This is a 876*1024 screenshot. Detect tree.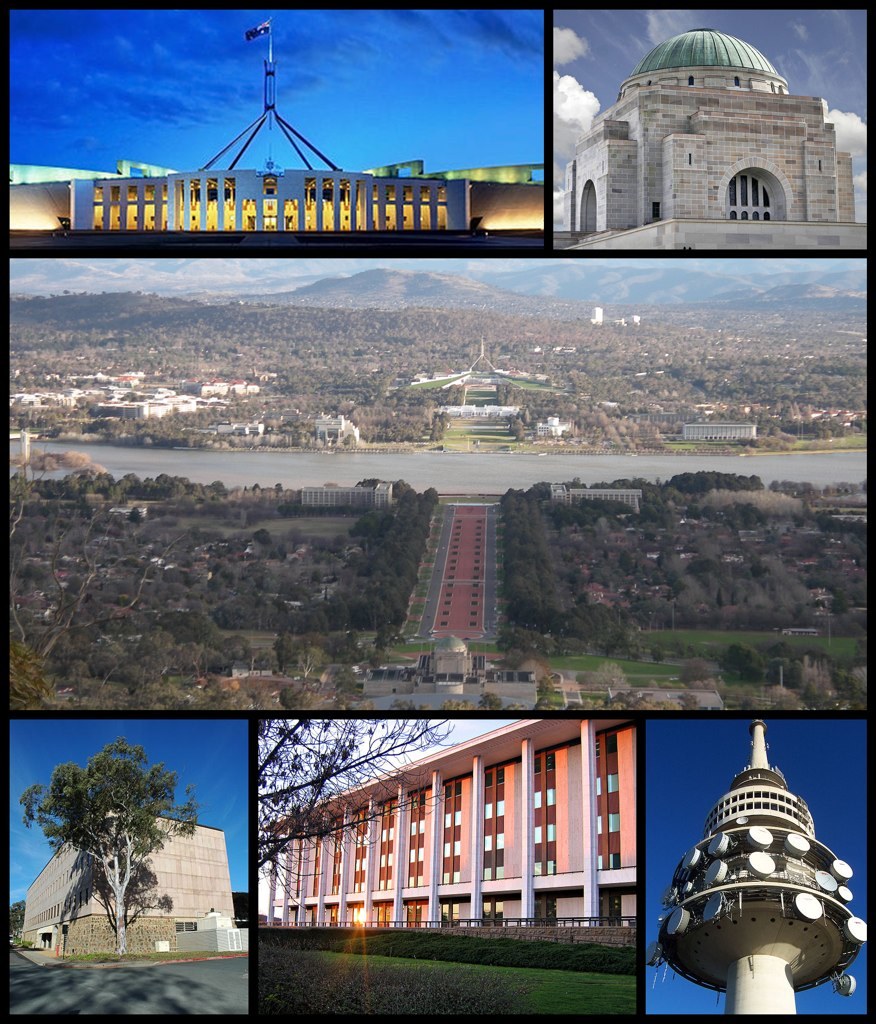
<region>505, 485, 583, 644</region>.
